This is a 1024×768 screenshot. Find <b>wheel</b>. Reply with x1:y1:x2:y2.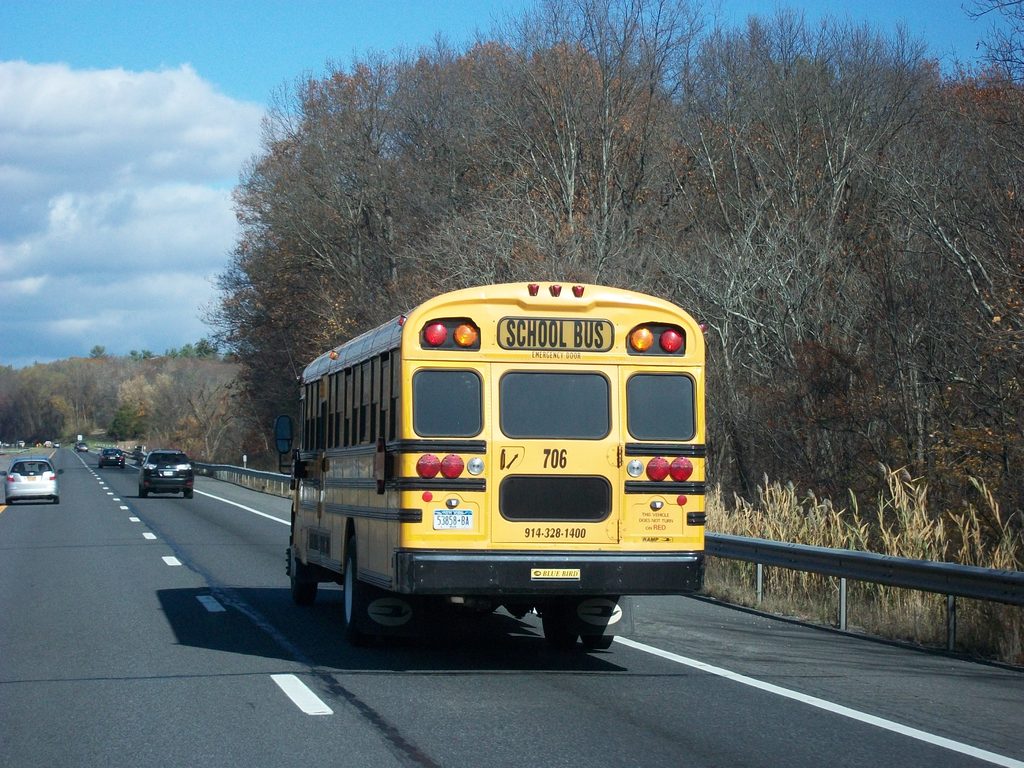
182:490:195:500.
